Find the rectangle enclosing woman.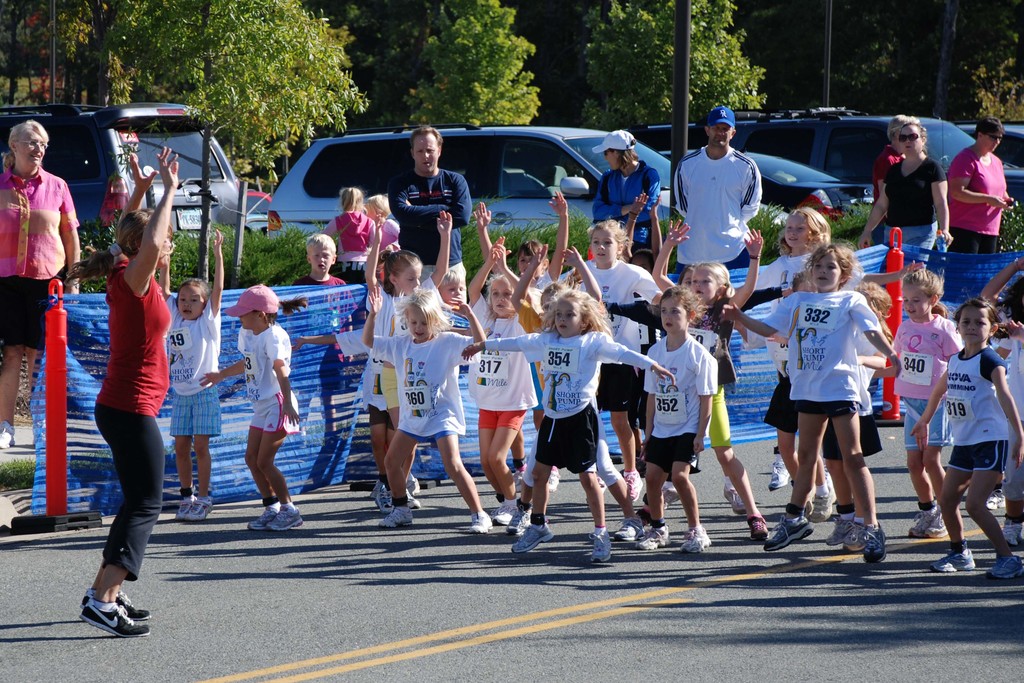
[left=203, top=285, right=308, bottom=527].
